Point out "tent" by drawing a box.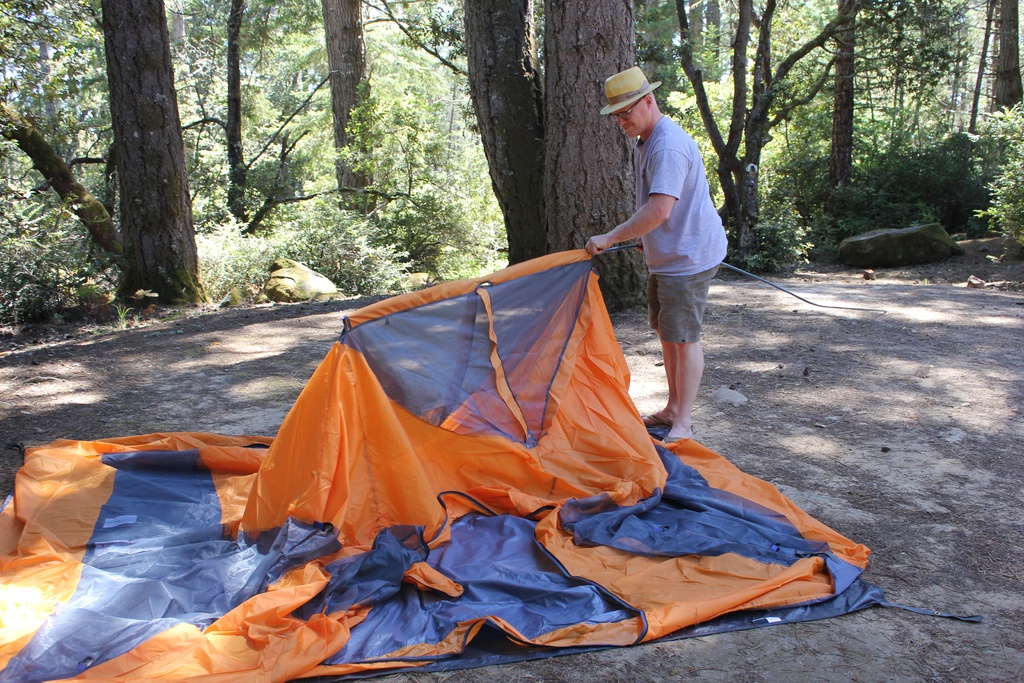
bbox=[0, 242, 983, 682].
